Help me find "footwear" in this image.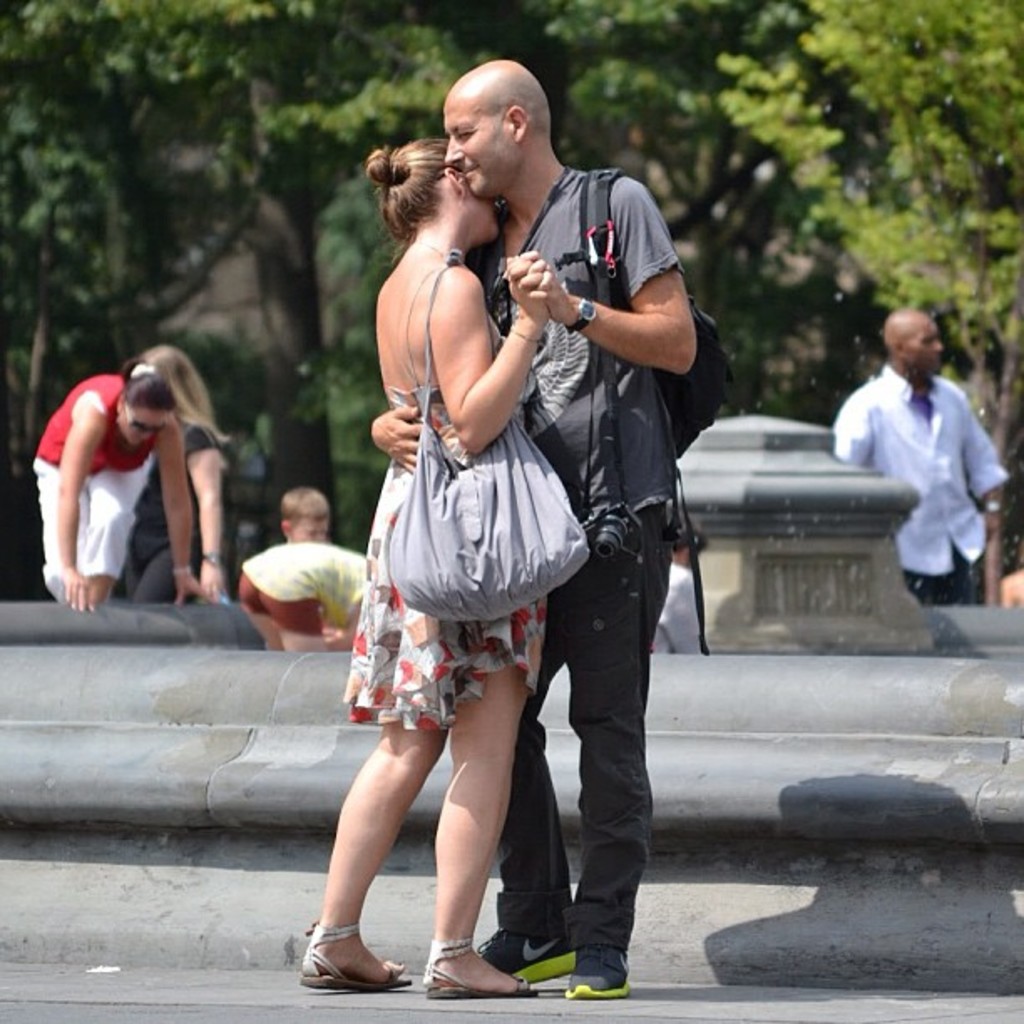
Found it: (x1=566, y1=940, x2=632, y2=997).
